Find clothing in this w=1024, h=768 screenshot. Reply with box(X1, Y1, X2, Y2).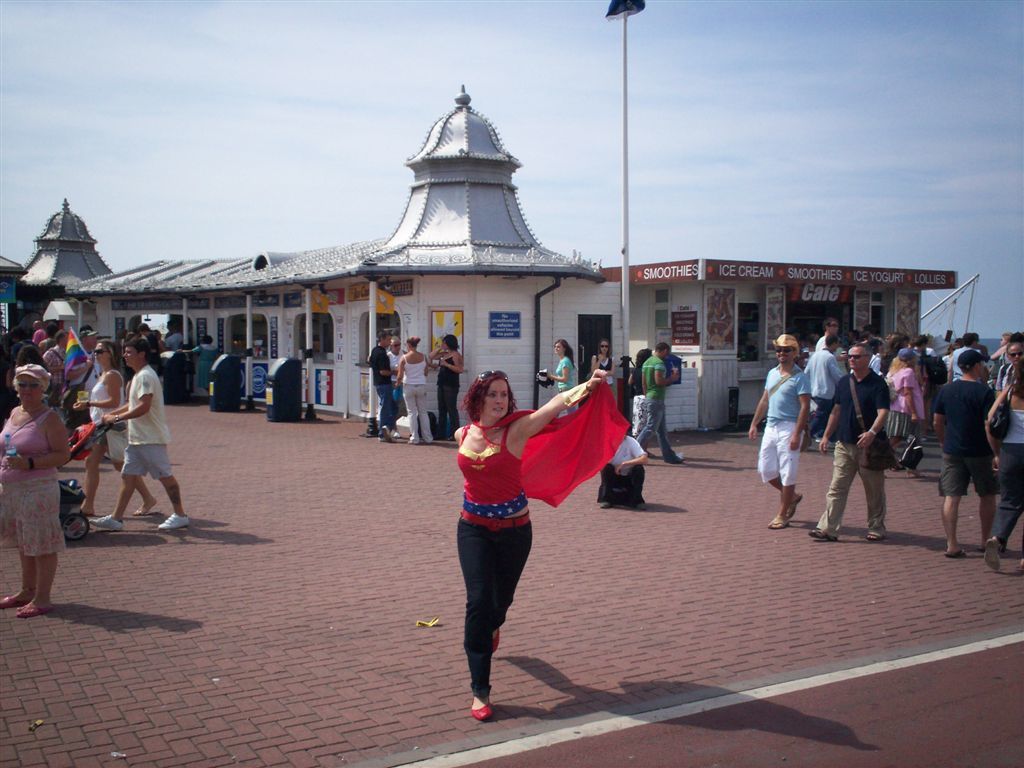
box(88, 366, 126, 447).
